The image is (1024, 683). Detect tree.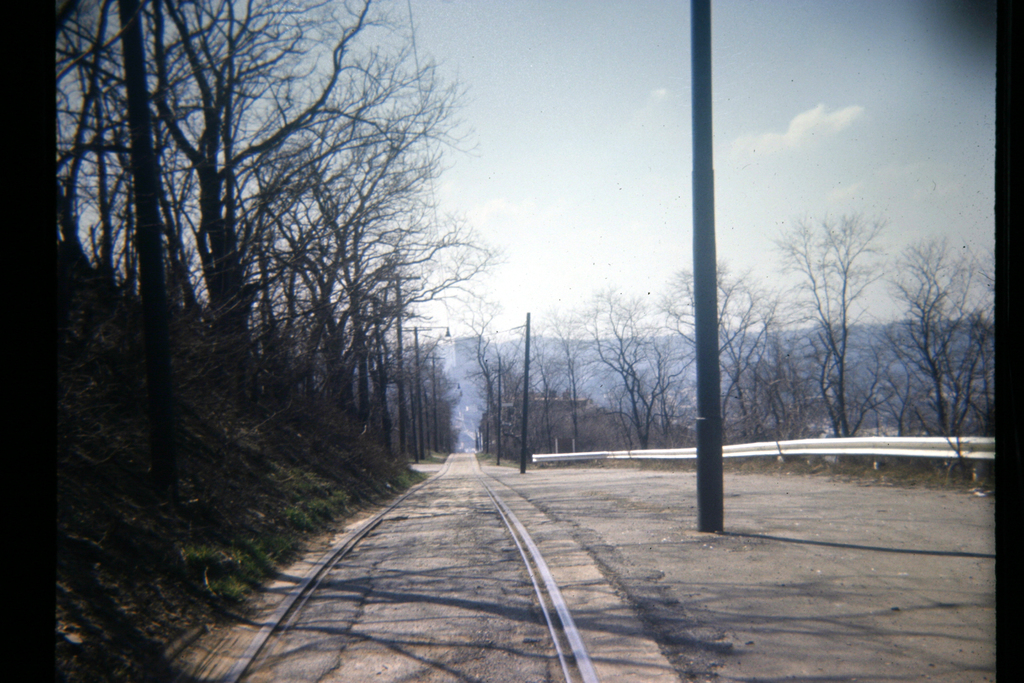
Detection: left=653, top=266, right=781, bottom=441.
